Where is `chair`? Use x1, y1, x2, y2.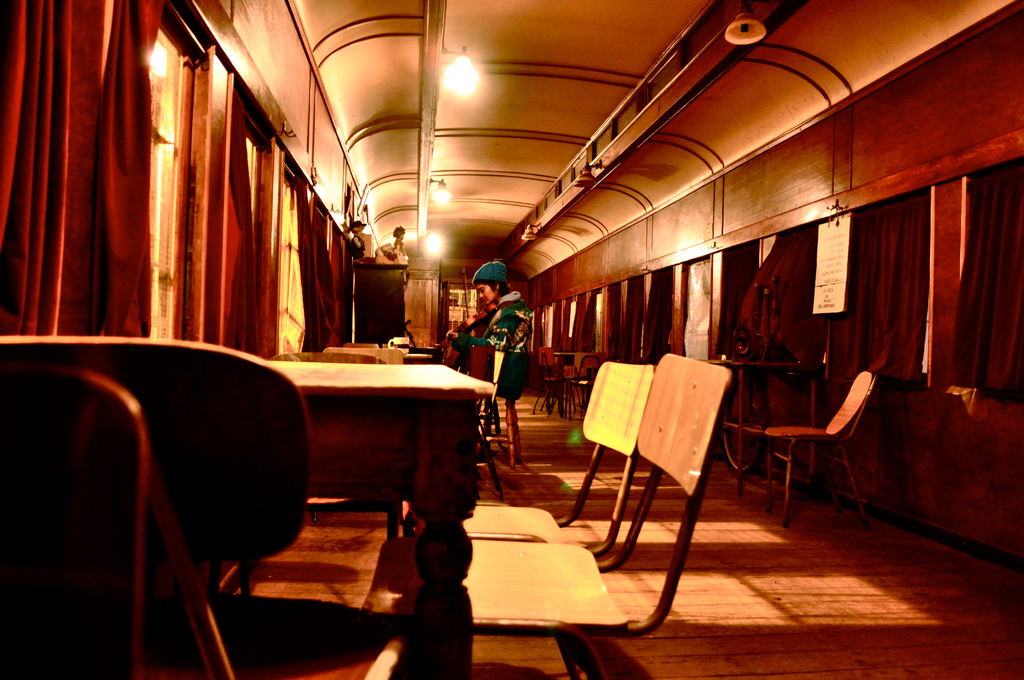
346, 342, 378, 357.
